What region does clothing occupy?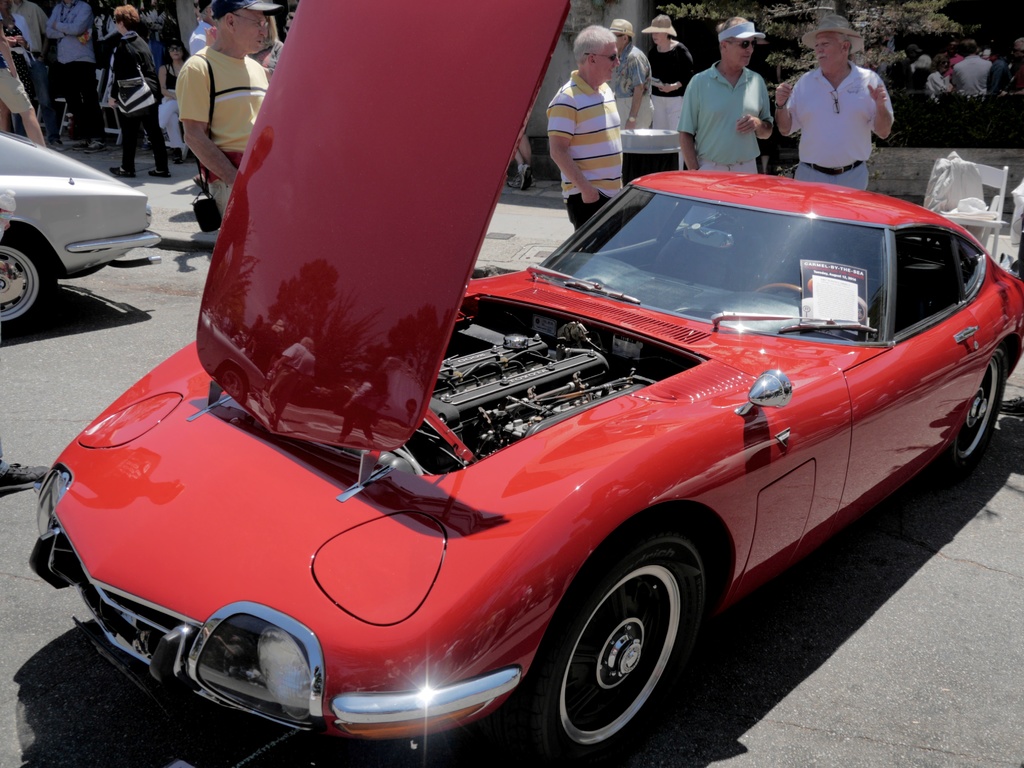
676:60:773:226.
